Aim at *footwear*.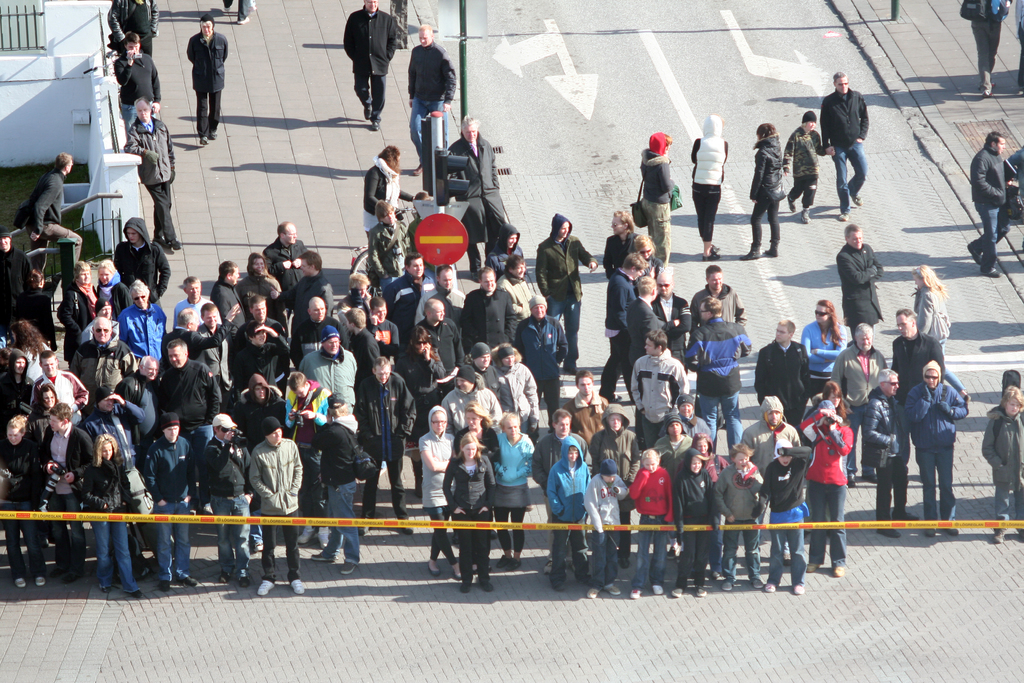
Aimed at [left=877, top=528, right=901, bottom=537].
